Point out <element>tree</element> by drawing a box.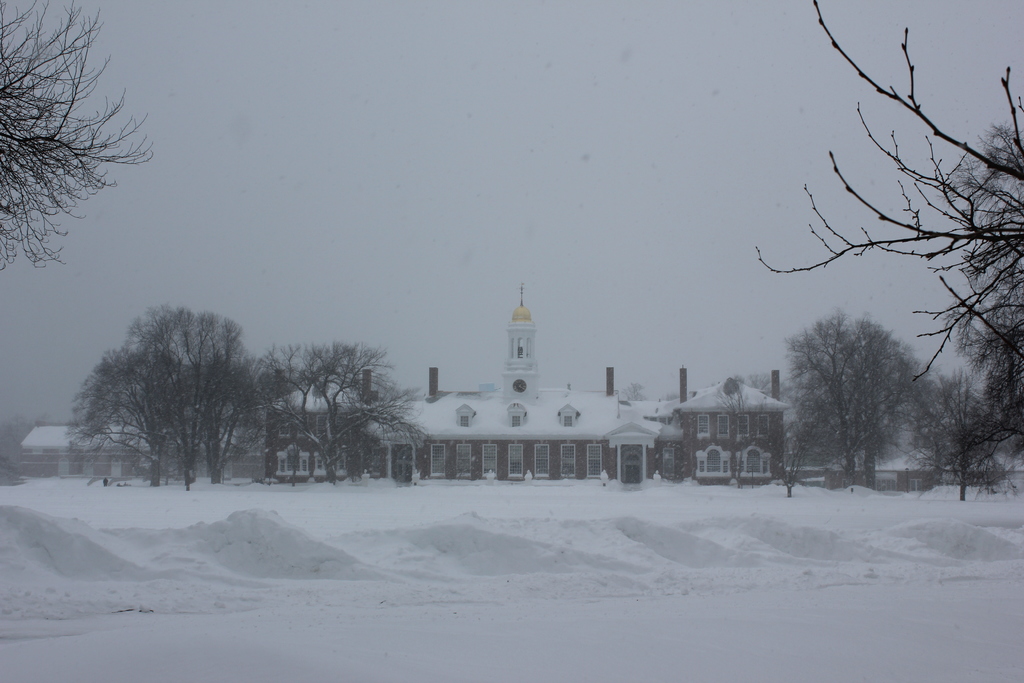
659, 390, 688, 404.
